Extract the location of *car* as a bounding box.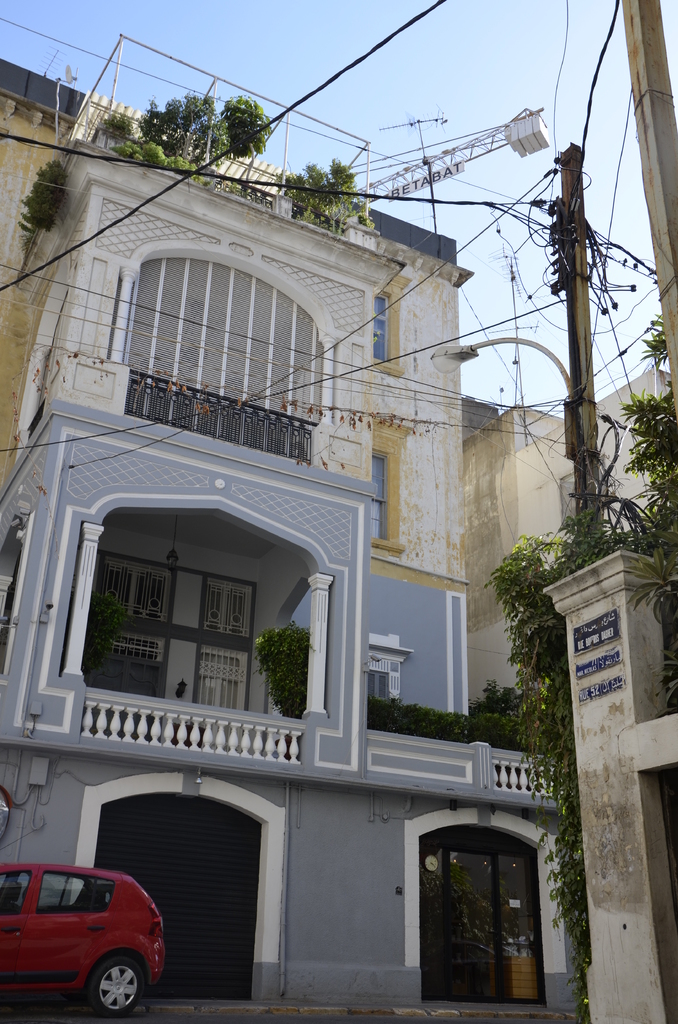
[x1=0, y1=863, x2=168, y2=1020].
